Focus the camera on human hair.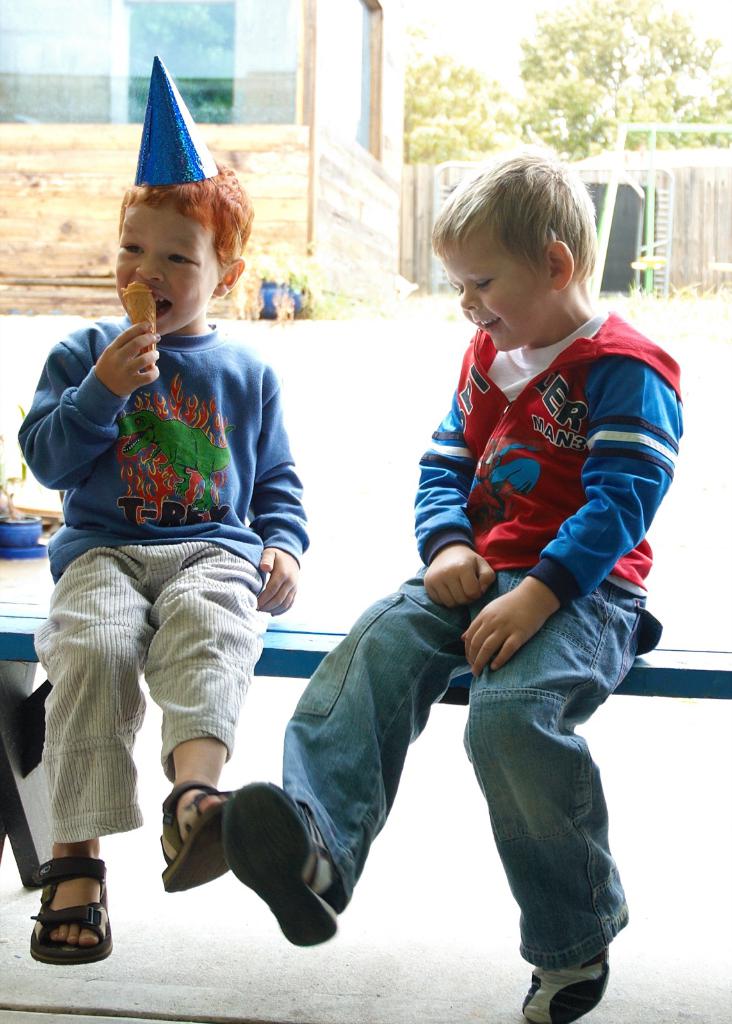
Focus region: box=[432, 144, 595, 284].
